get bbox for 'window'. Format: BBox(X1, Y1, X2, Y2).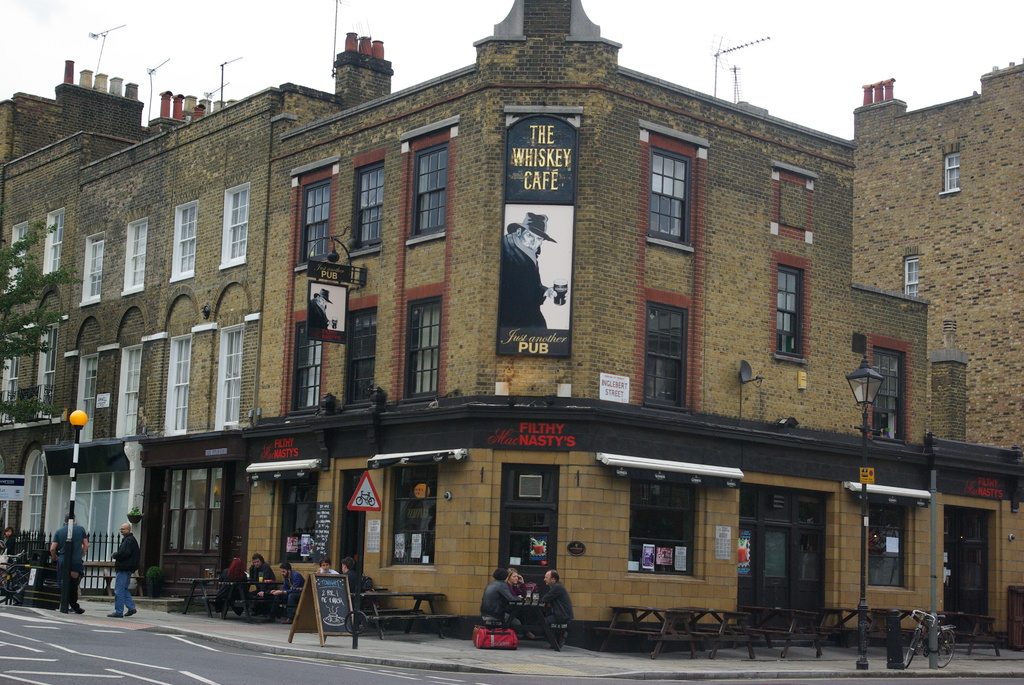
BBox(79, 229, 102, 309).
